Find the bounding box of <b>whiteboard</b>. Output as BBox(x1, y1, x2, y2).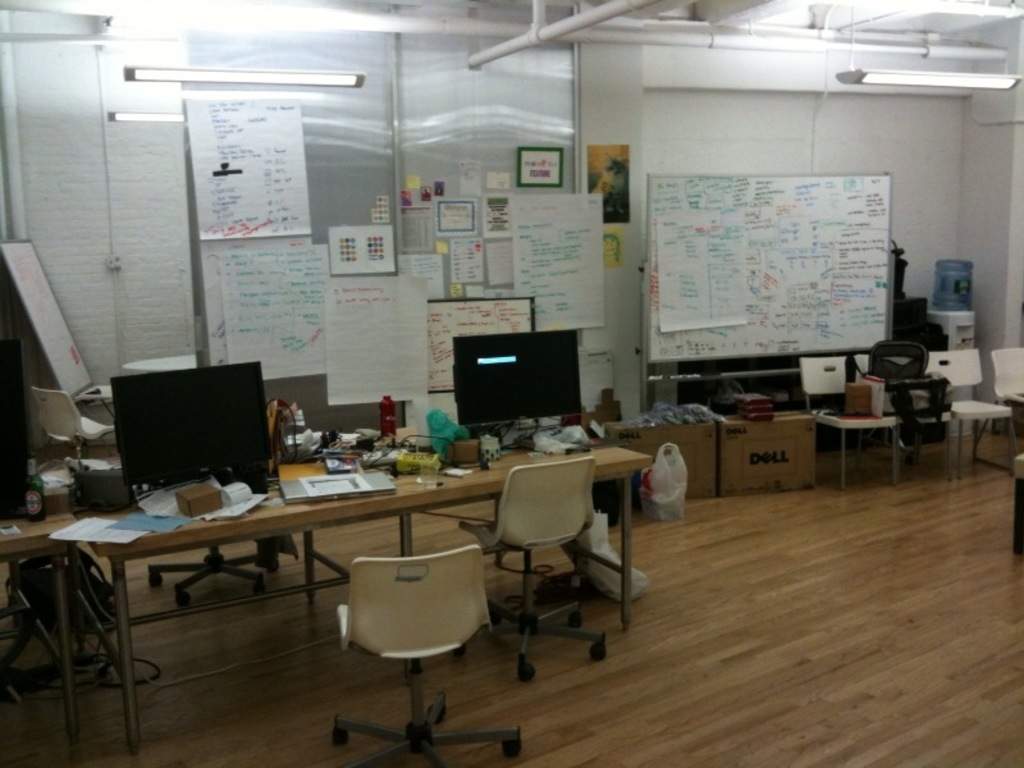
BBox(644, 169, 895, 362).
